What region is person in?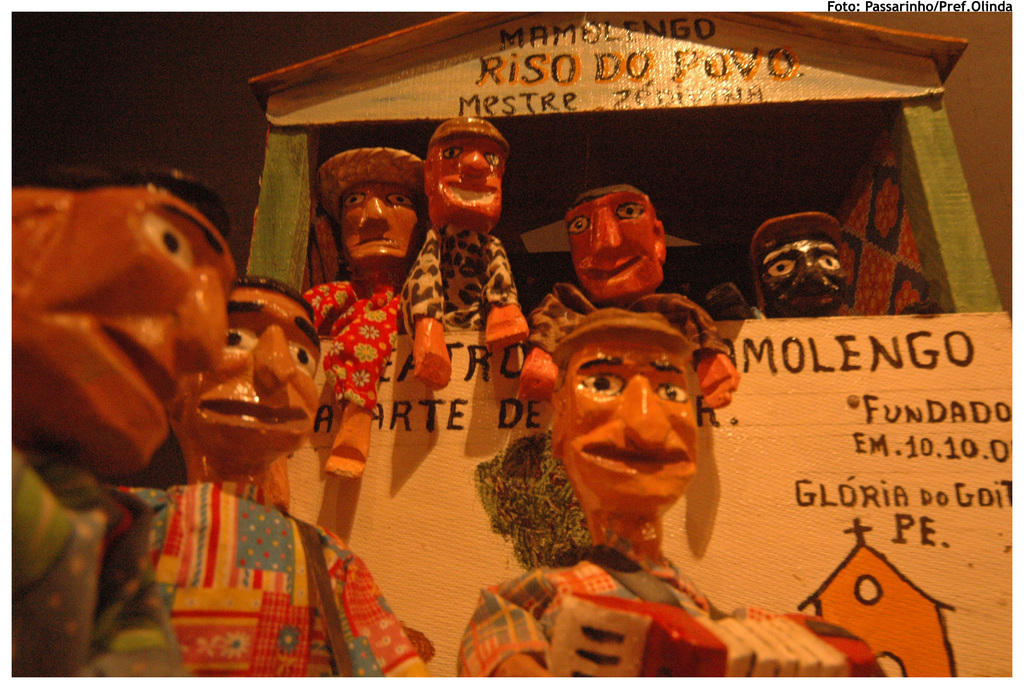
x1=108, y1=236, x2=432, y2=688.
